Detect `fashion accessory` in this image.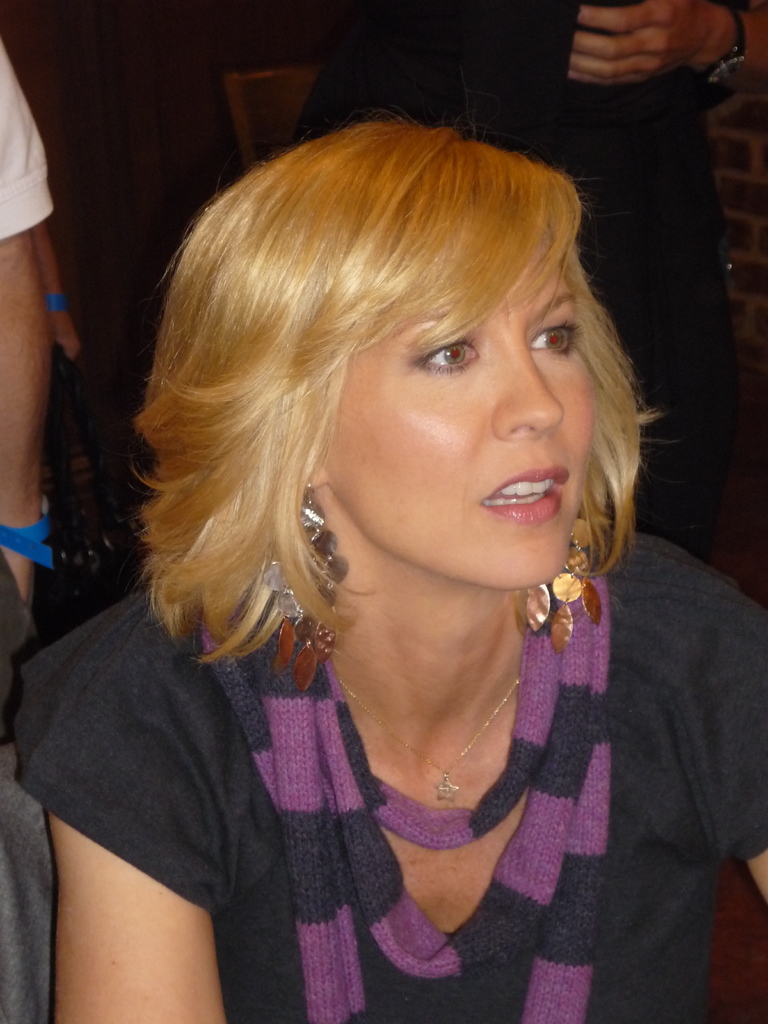
Detection: 211/568/613/1023.
